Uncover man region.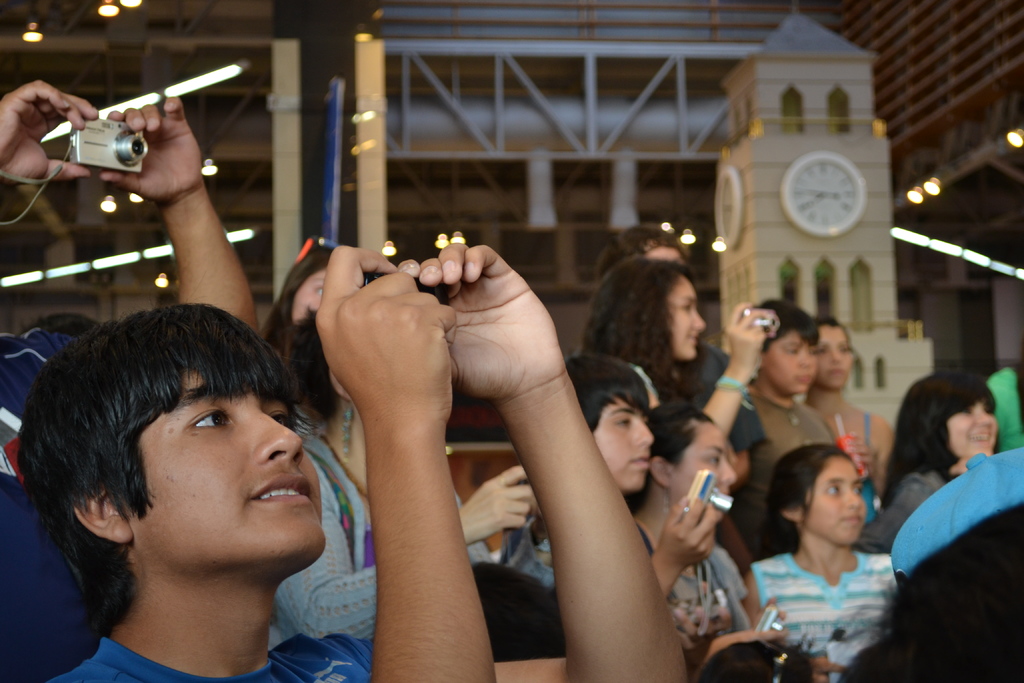
Uncovered: <box>12,241,691,682</box>.
